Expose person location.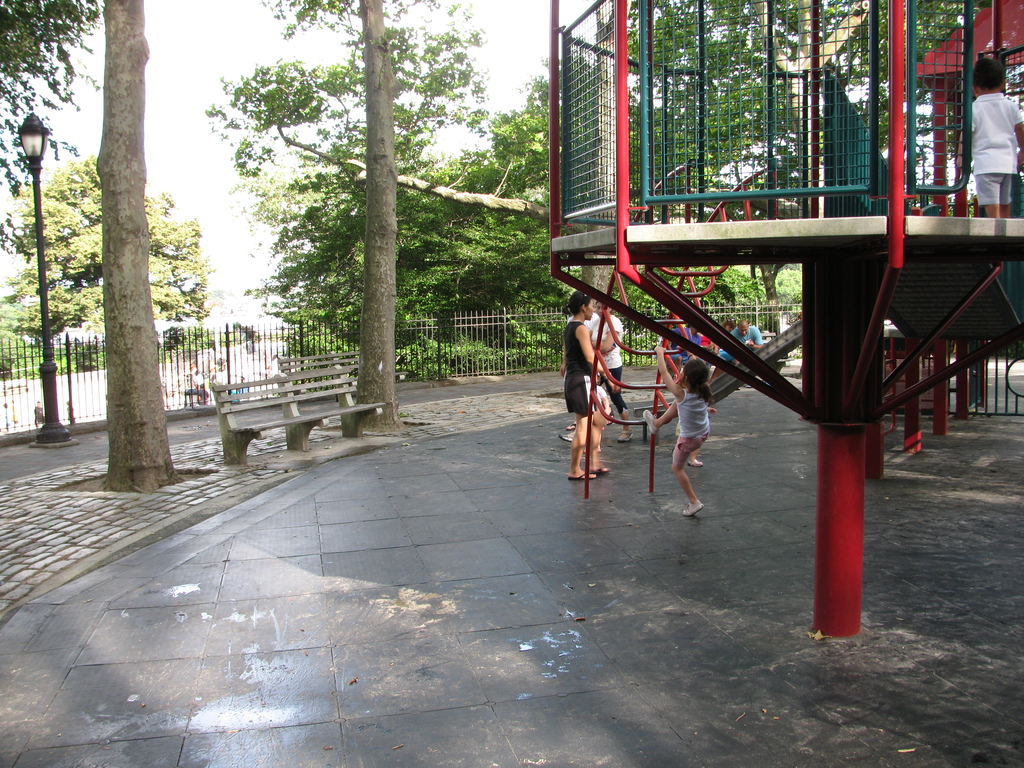
Exposed at [674, 355, 726, 522].
